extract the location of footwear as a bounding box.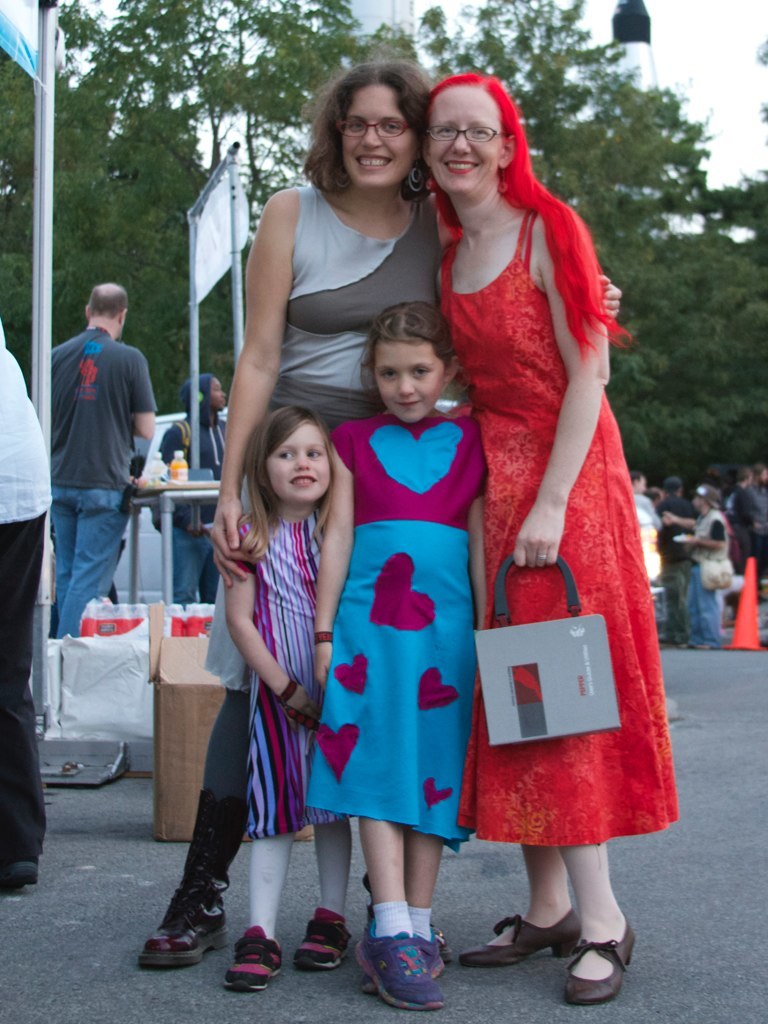
(564, 917, 635, 1006).
